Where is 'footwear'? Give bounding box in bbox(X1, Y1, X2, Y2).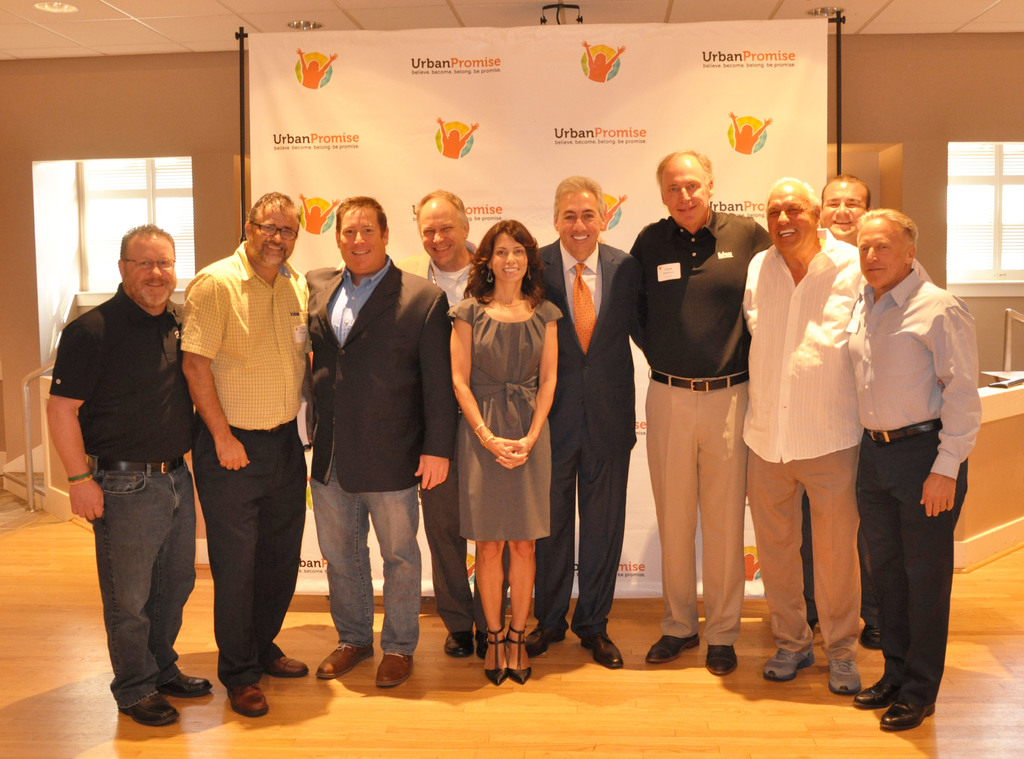
bbox(760, 646, 822, 675).
